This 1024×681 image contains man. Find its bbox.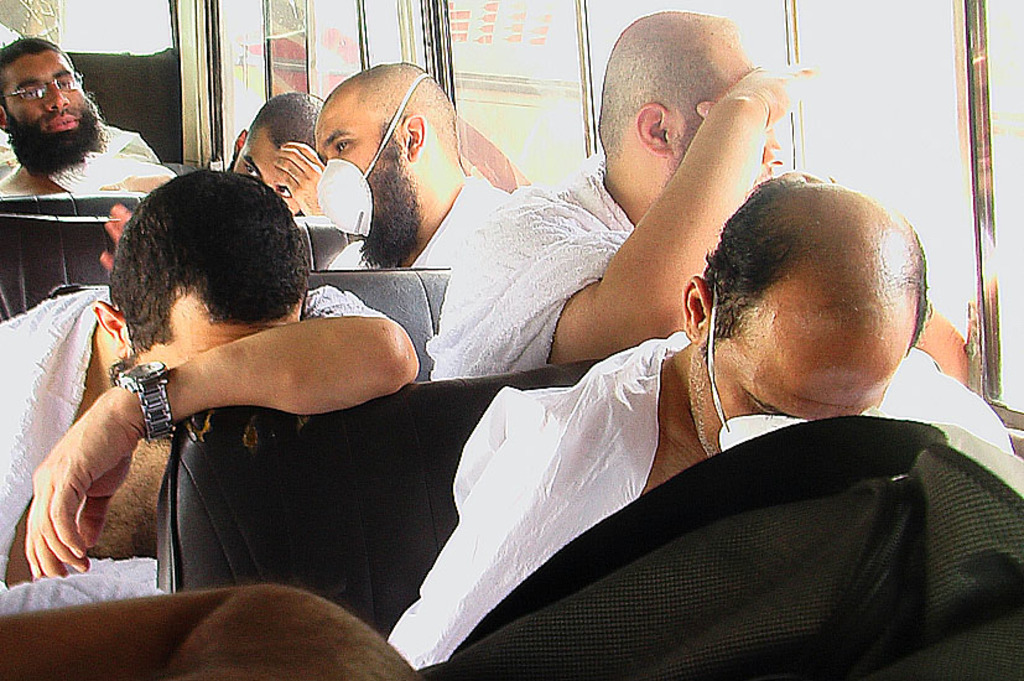
<bbox>421, 10, 817, 379</bbox>.
